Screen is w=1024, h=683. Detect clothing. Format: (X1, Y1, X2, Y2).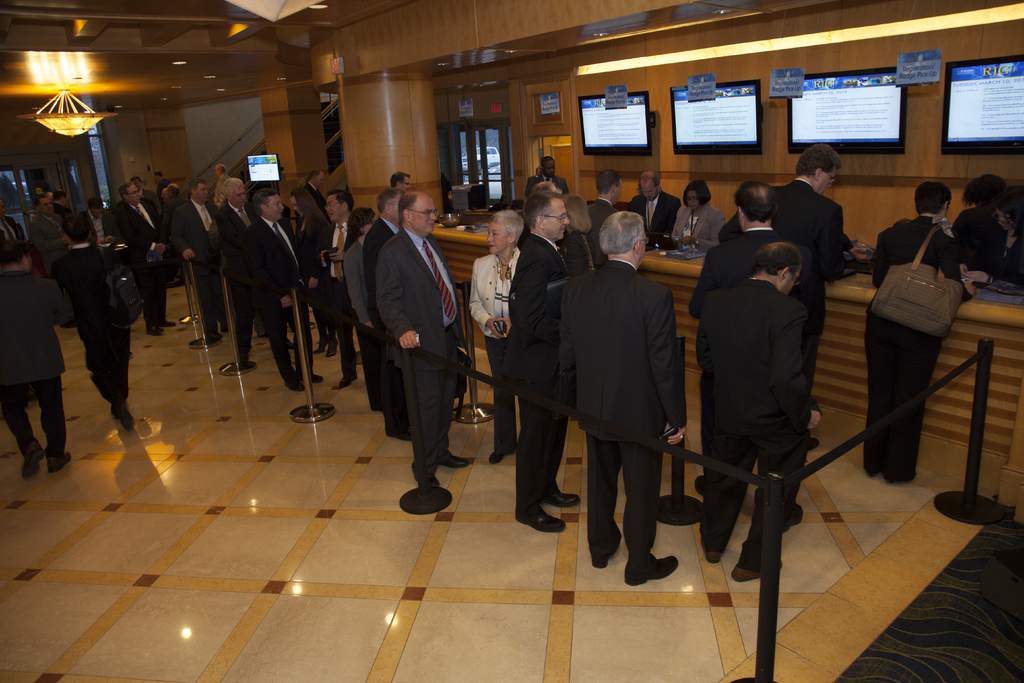
(173, 197, 227, 342).
